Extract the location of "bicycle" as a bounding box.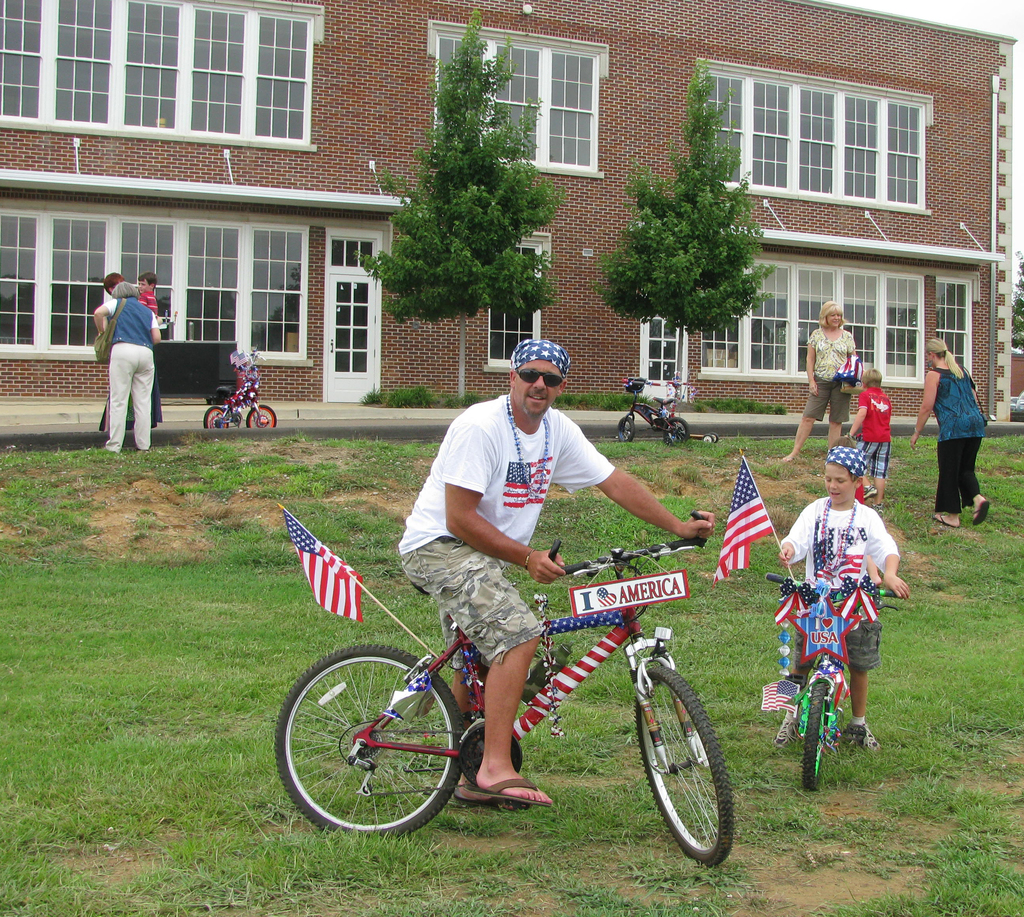
763:576:907:794.
